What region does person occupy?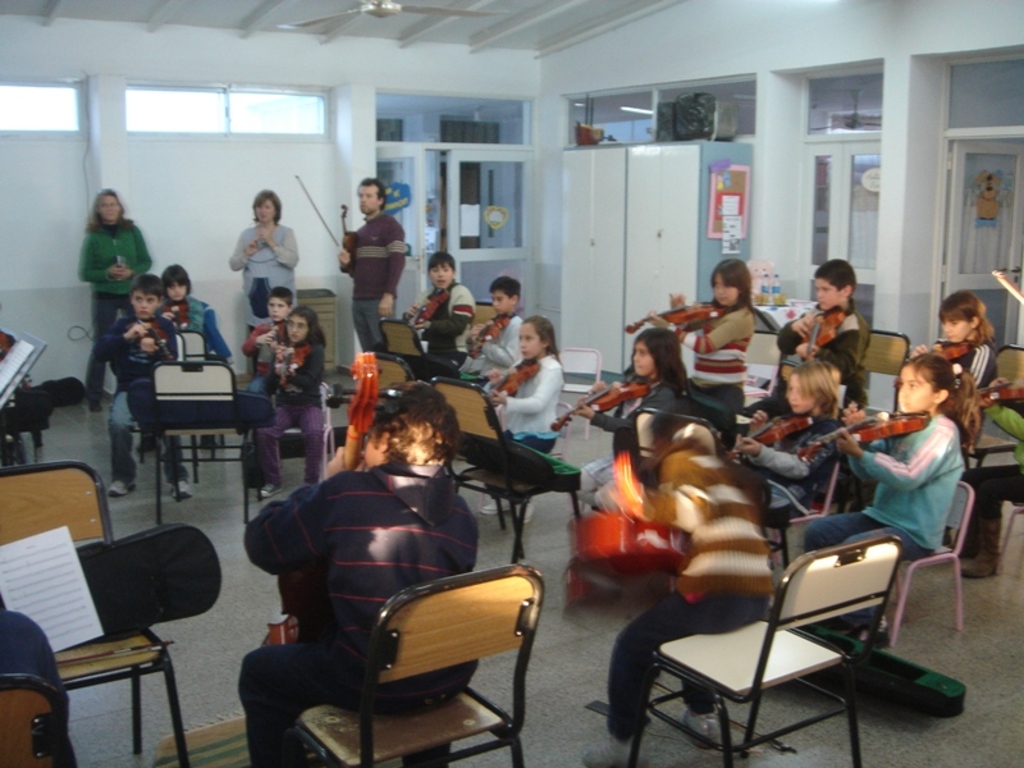
pyautogui.locateOnScreen(586, 415, 769, 767).
